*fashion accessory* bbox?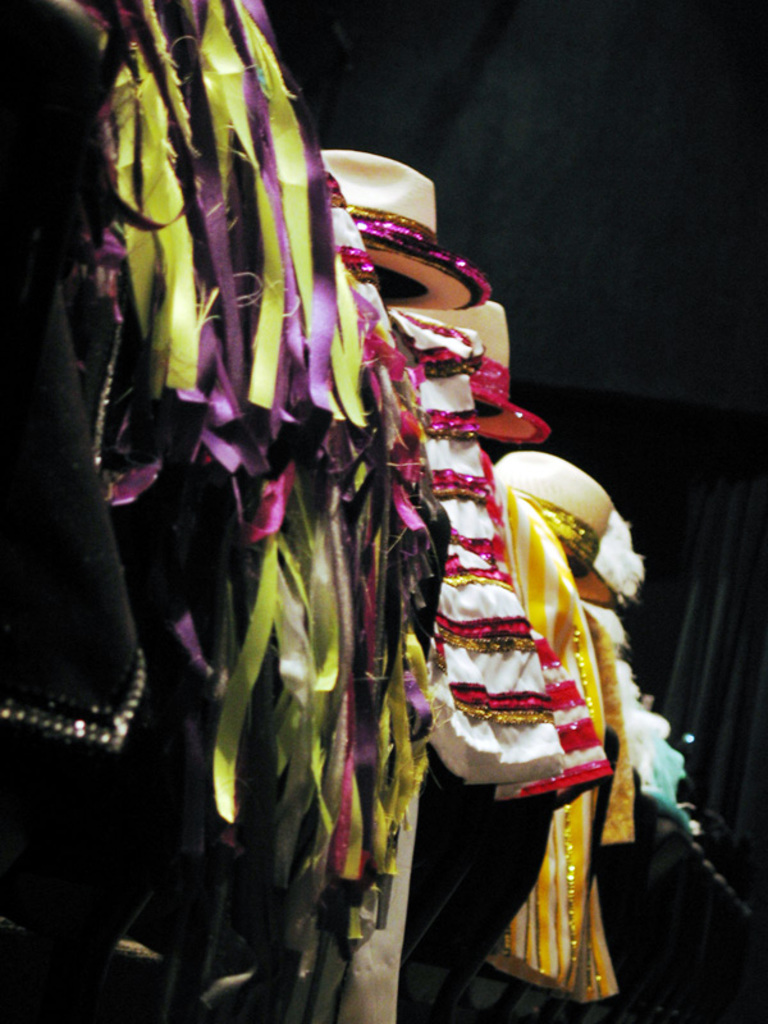
(left=312, top=140, right=494, bottom=311)
